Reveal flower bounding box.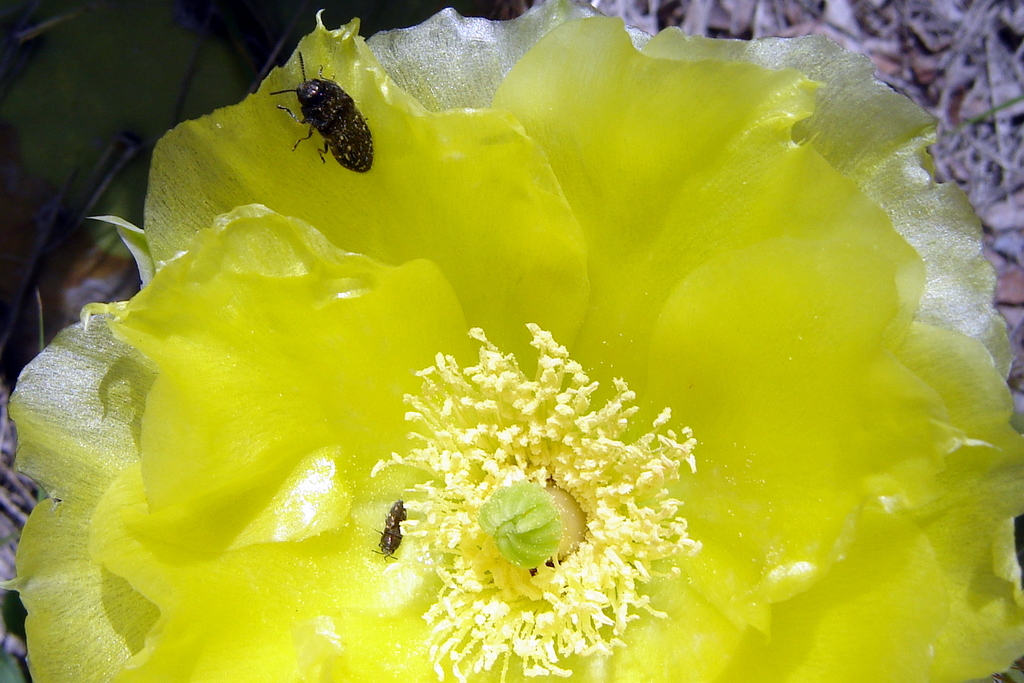
Revealed: BBox(4, 4, 1023, 682).
